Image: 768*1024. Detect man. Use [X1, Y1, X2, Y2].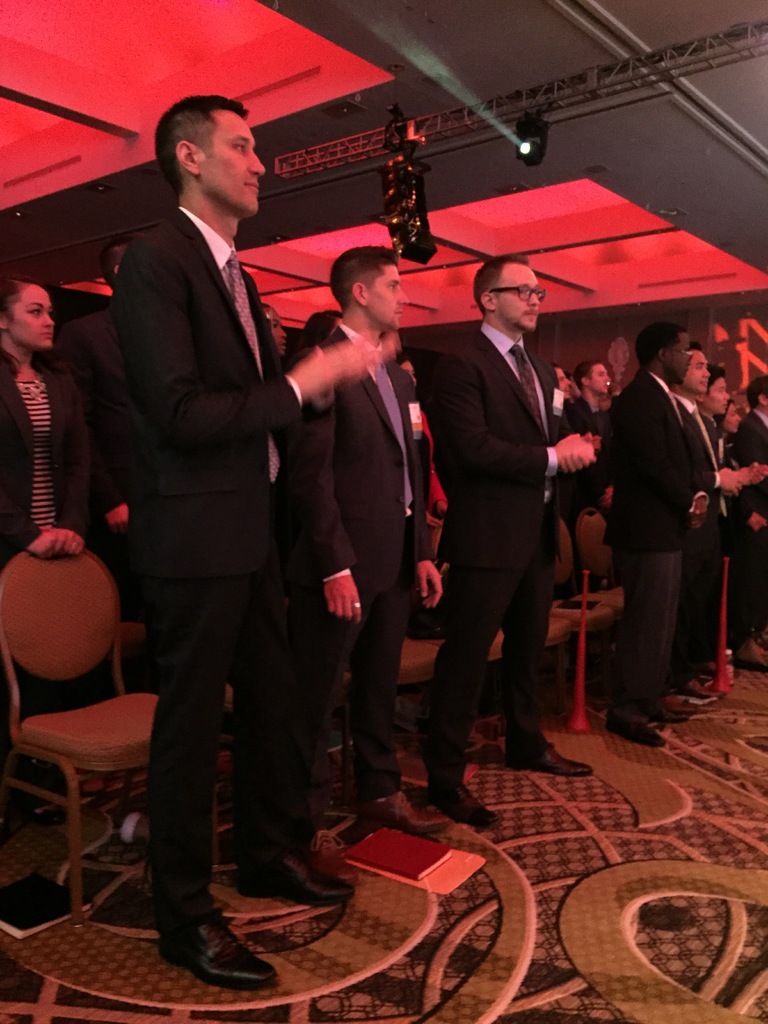
[702, 369, 755, 696].
